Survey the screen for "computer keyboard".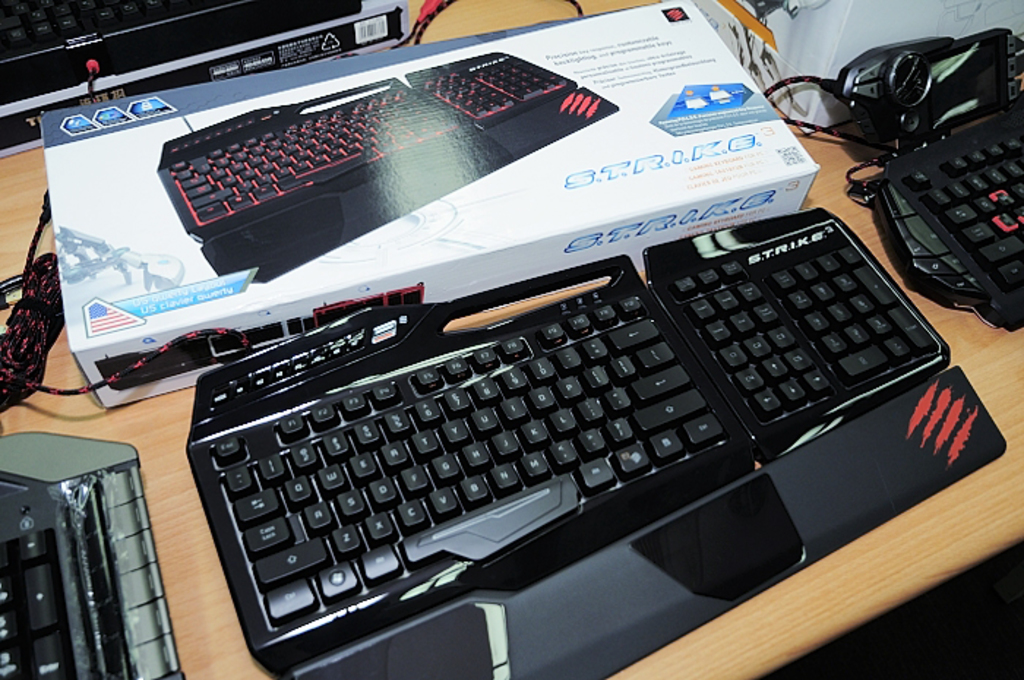
Survey found: [181, 205, 949, 679].
